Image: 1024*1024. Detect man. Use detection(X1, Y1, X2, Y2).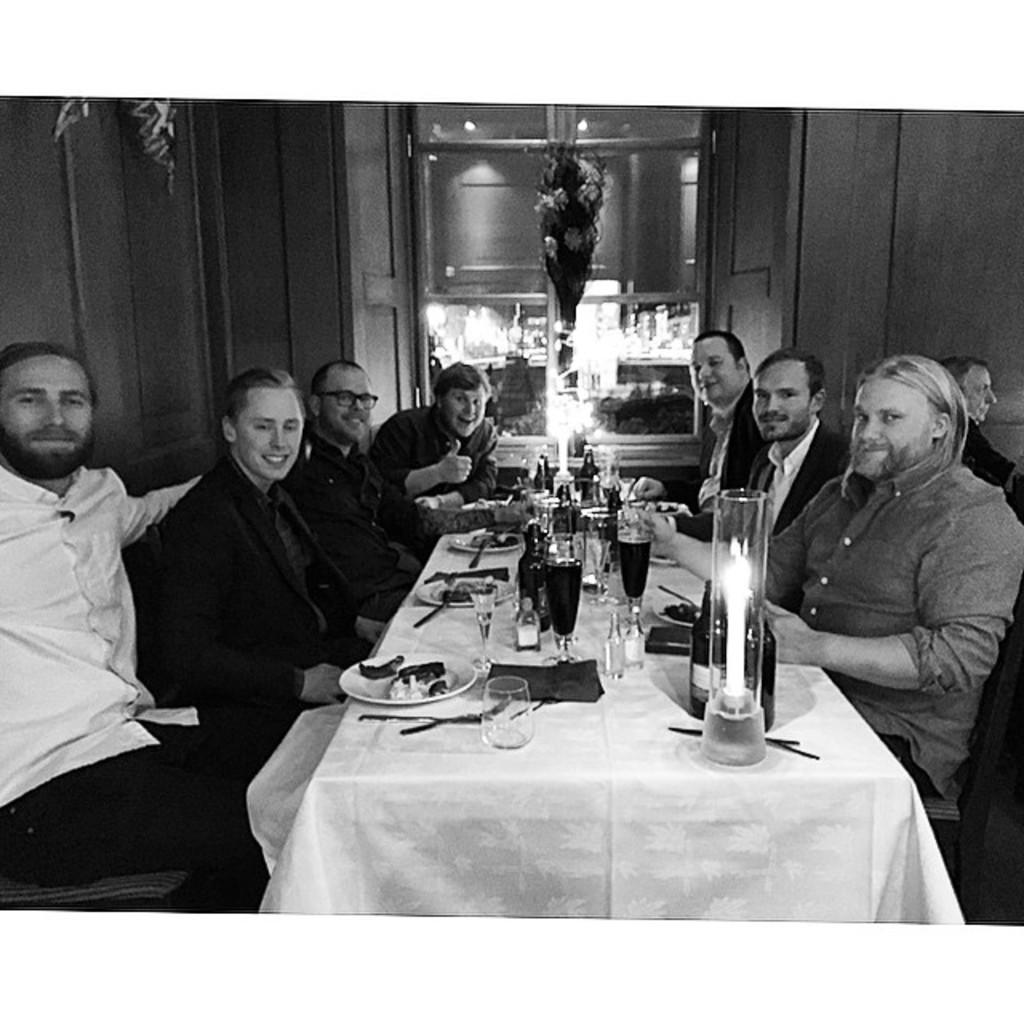
detection(630, 330, 768, 512).
